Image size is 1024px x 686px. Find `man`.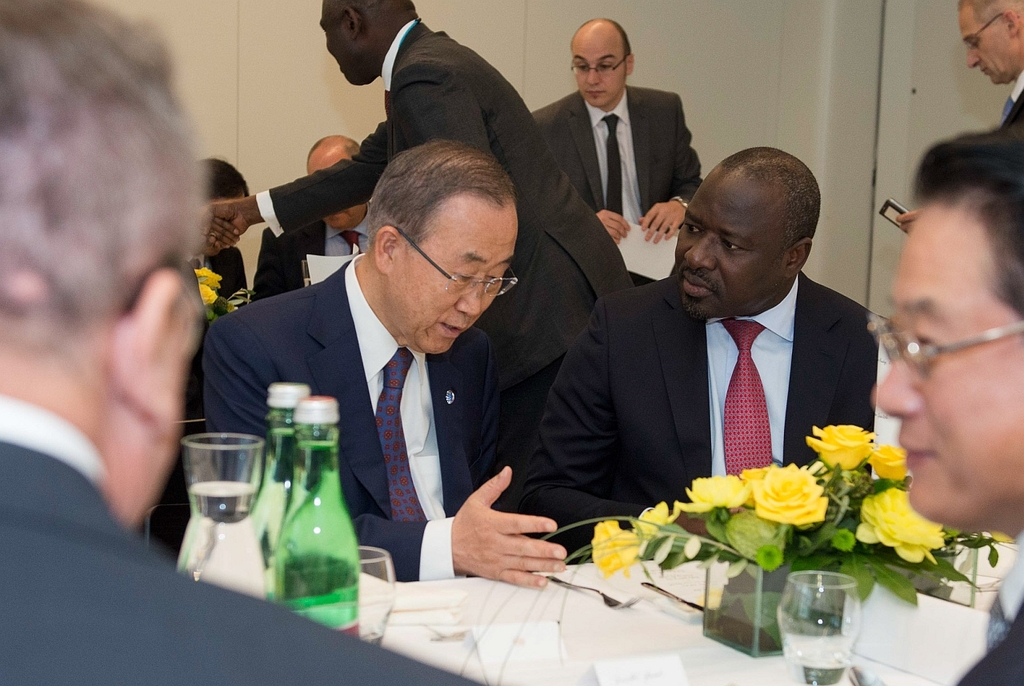
box(190, 0, 629, 381).
